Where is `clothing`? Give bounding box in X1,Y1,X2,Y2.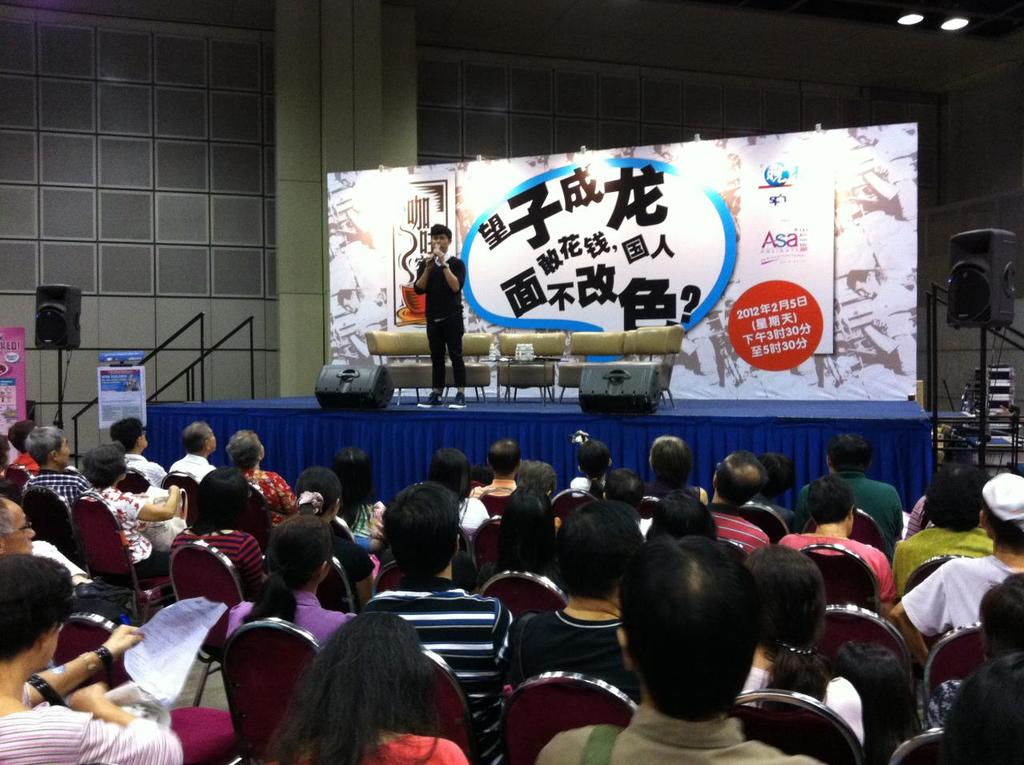
233,467,309,523.
